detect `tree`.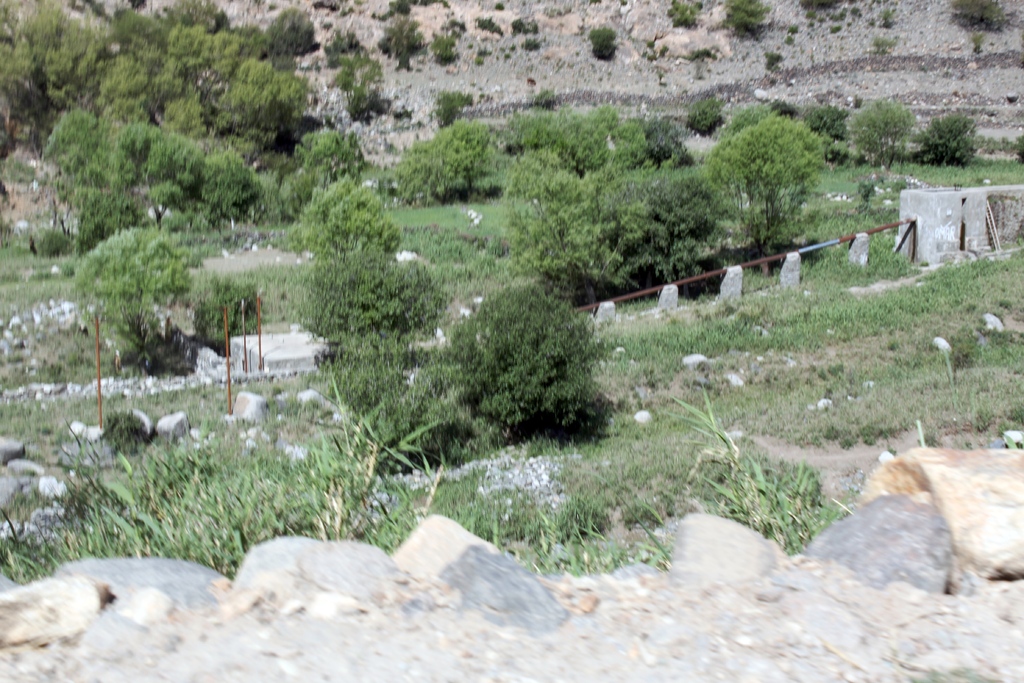
Detected at bbox(707, 97, 855, 226).
